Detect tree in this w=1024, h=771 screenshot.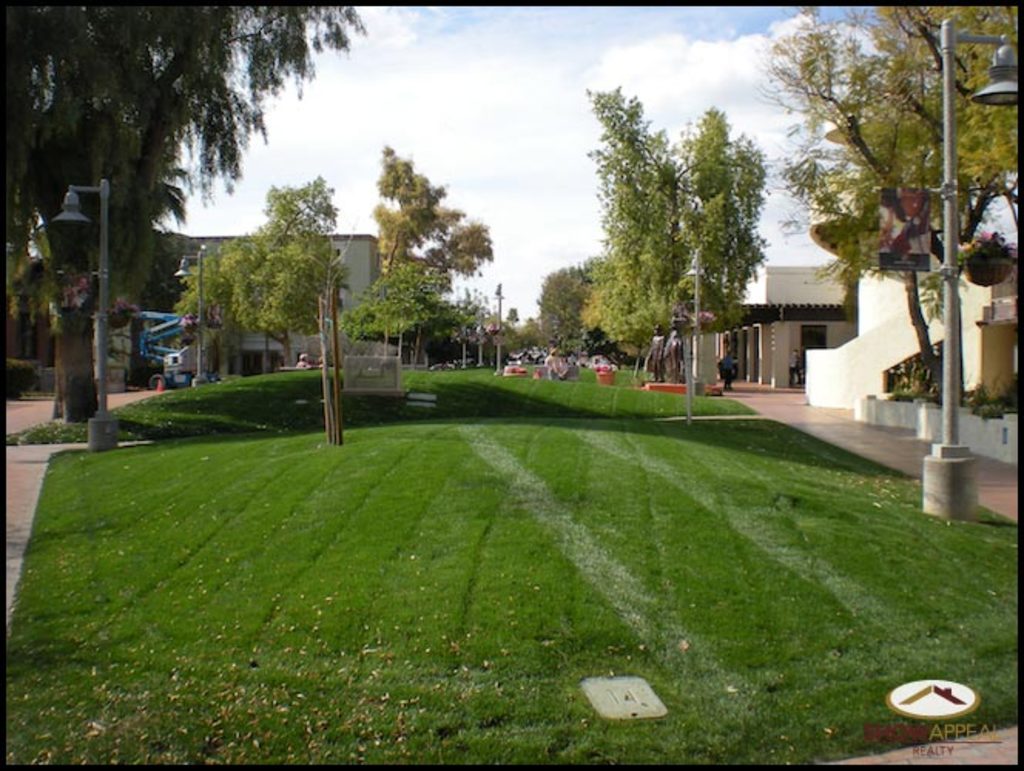
Detection: 0/0/364/424.
